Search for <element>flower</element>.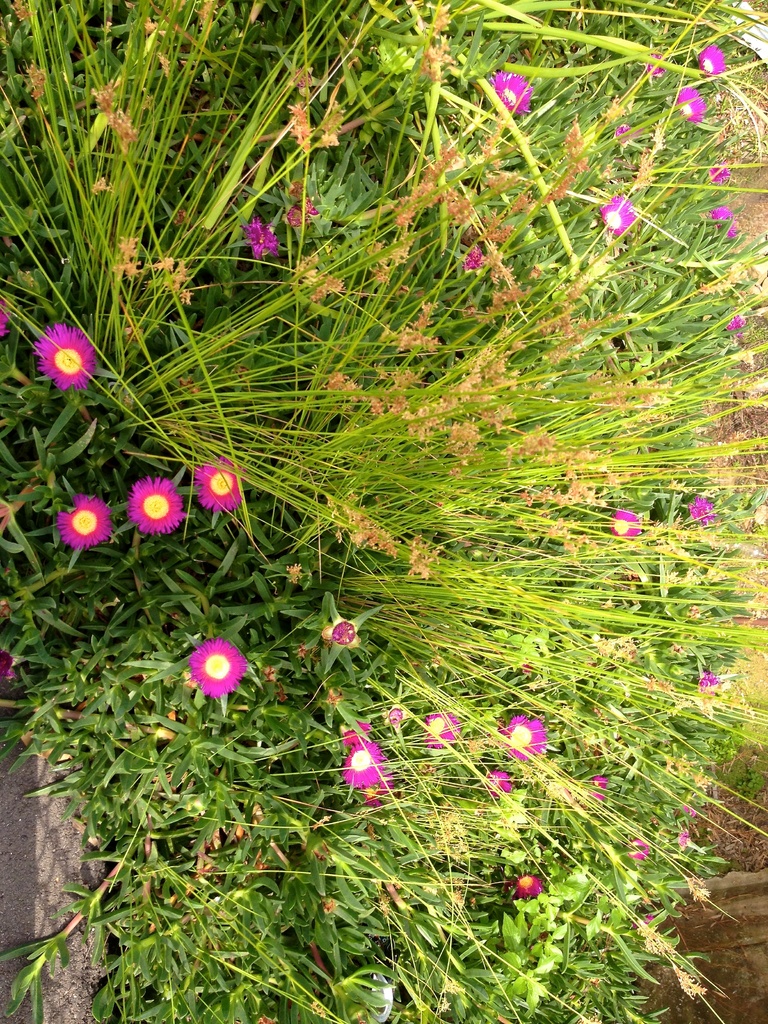
Found at crop(709, 206, 735, 239).
